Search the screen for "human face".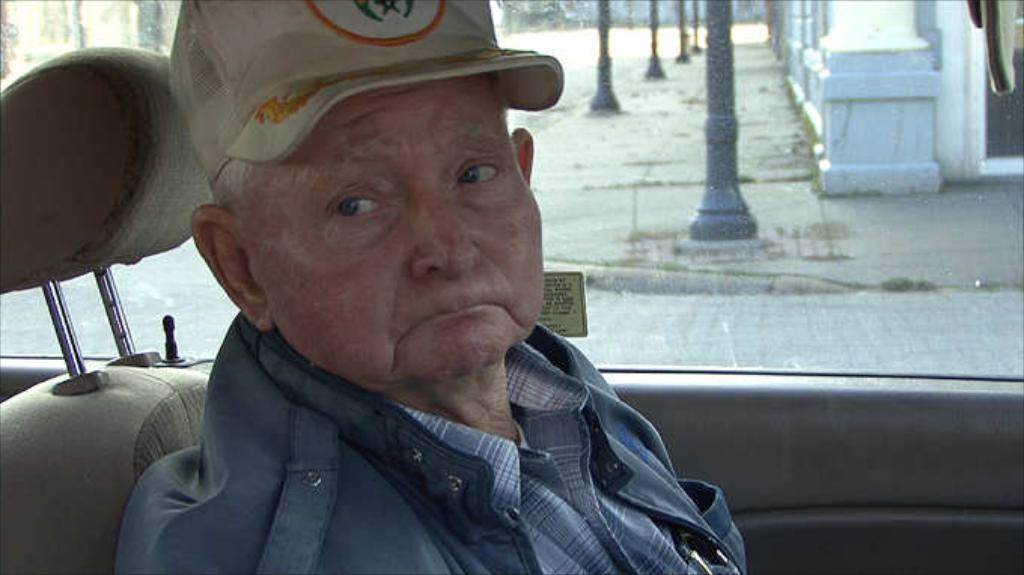
Found at (left=244, top=86, right=533, bottom=370).
